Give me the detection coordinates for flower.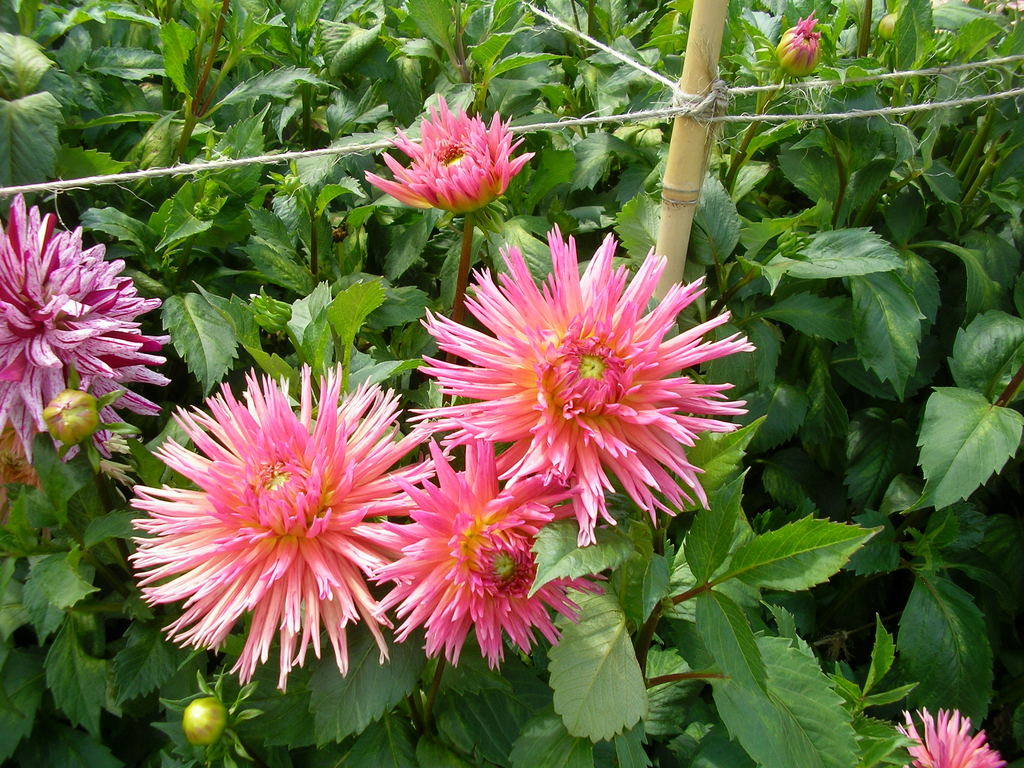
410,223,735,584.
